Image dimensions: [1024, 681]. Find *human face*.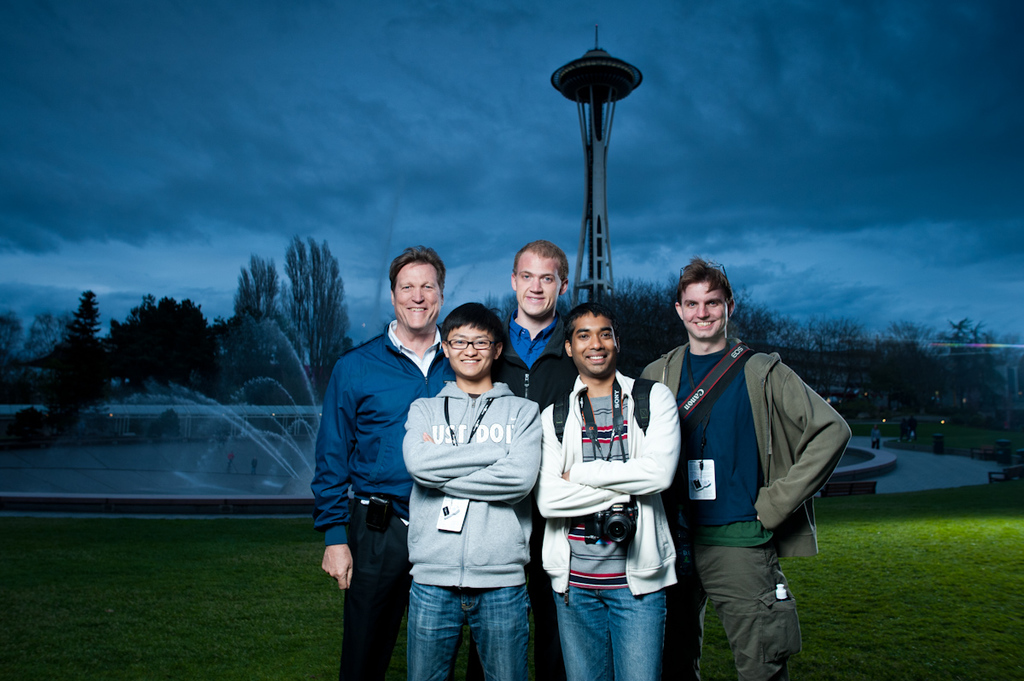
box(513, 253, 558, 317).
